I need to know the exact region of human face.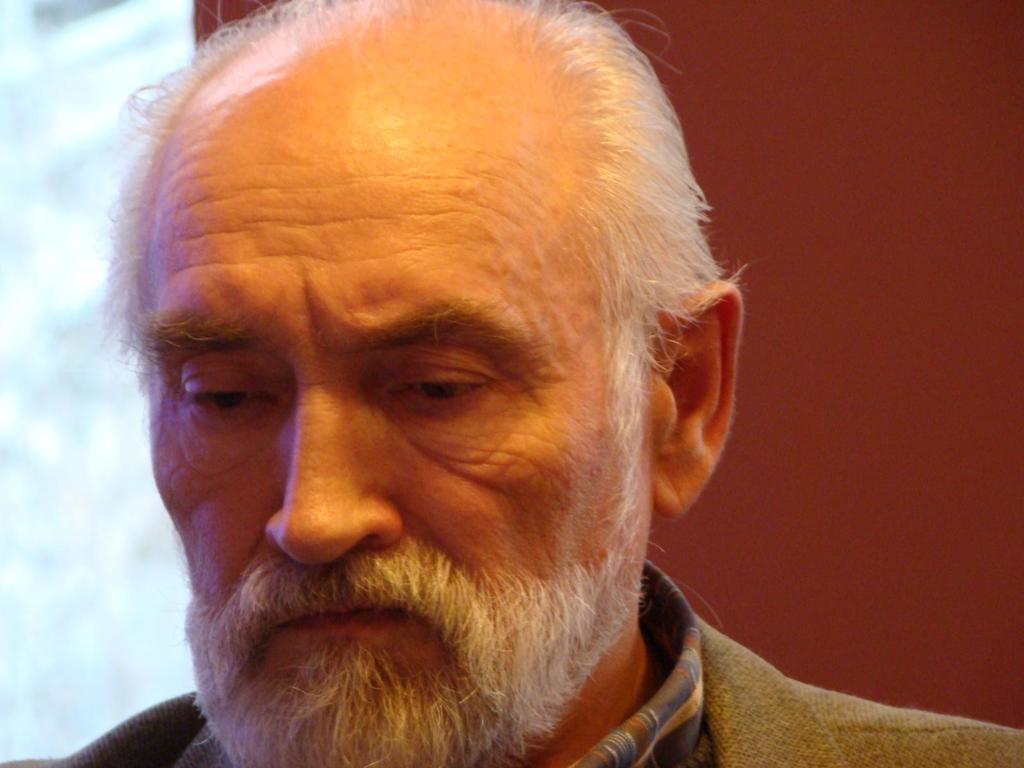
Region: 138,68,652,767.
